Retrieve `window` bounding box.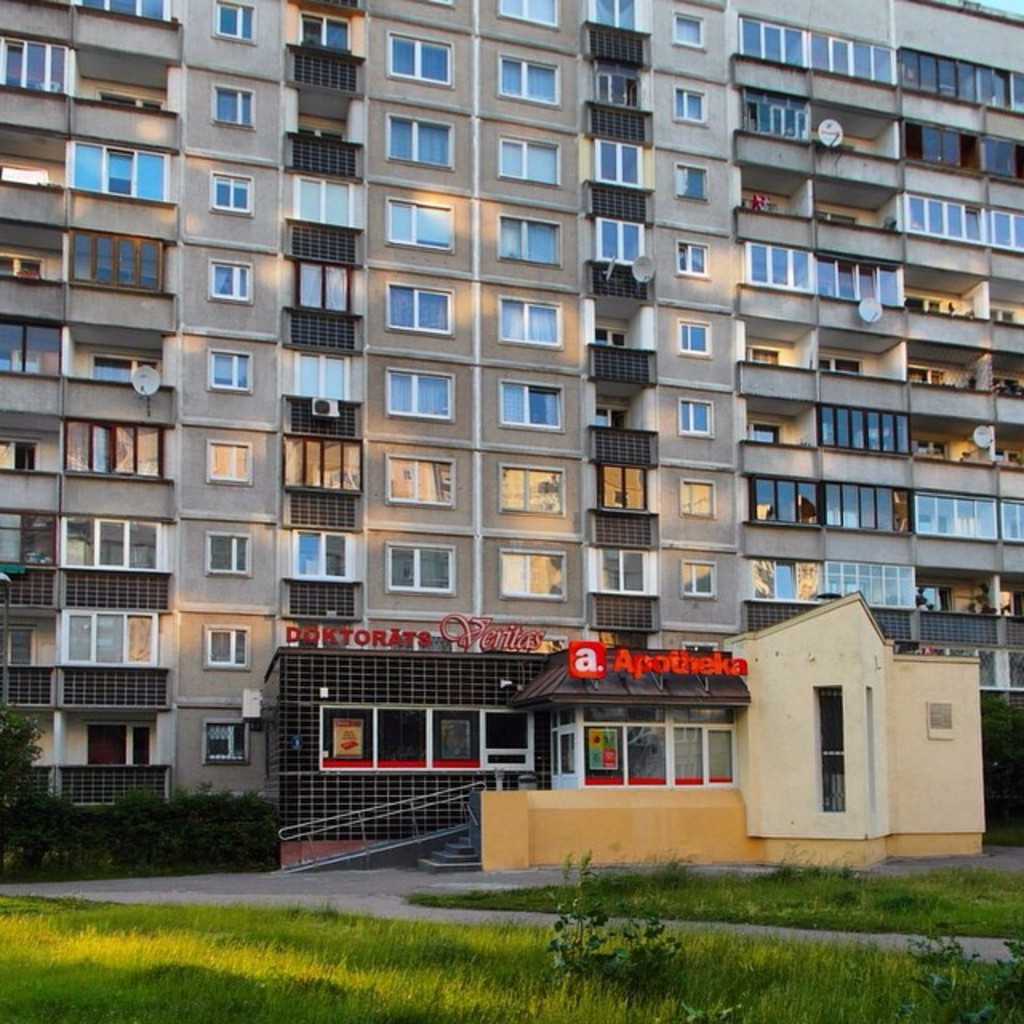
Bounding box: Rect(392, 27, 448, 93).
